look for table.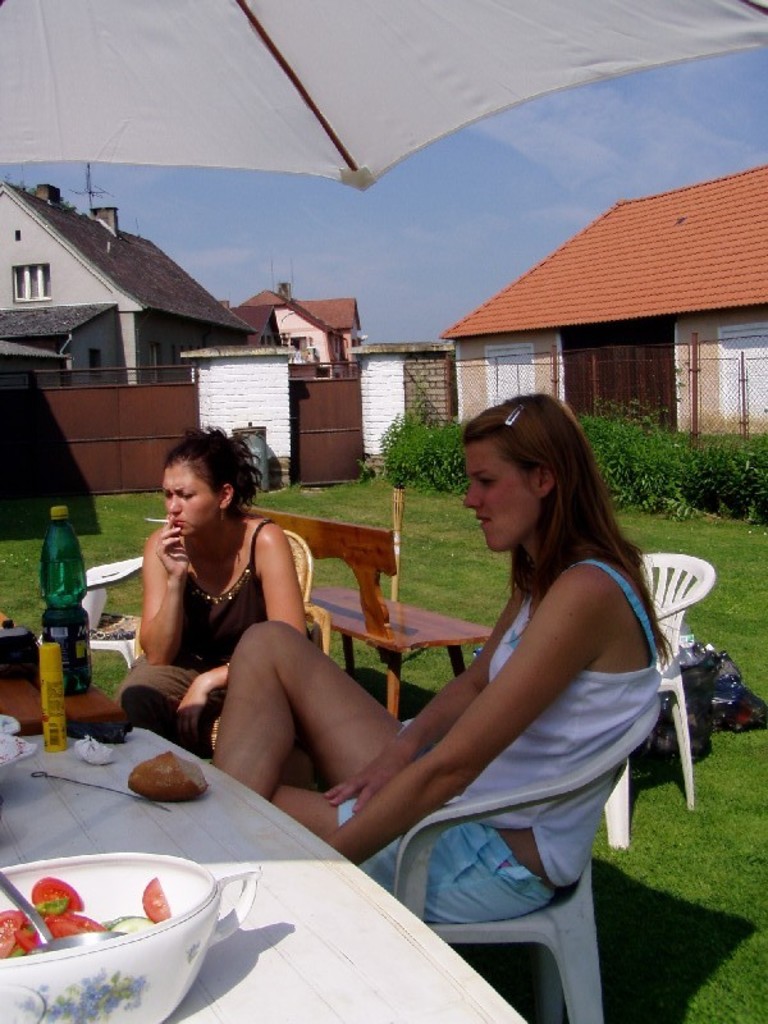
Found: {"left": 0, "top": 749, "right": 506, "bottom": 1023}.
